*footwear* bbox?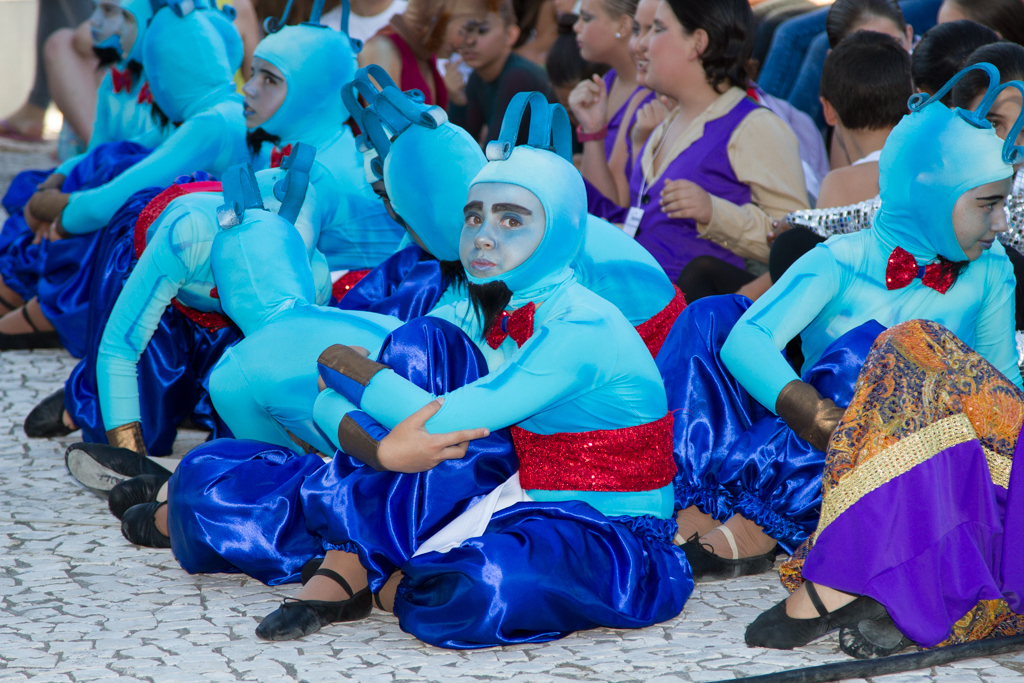
bbox=(22, 386, 84, 438)
